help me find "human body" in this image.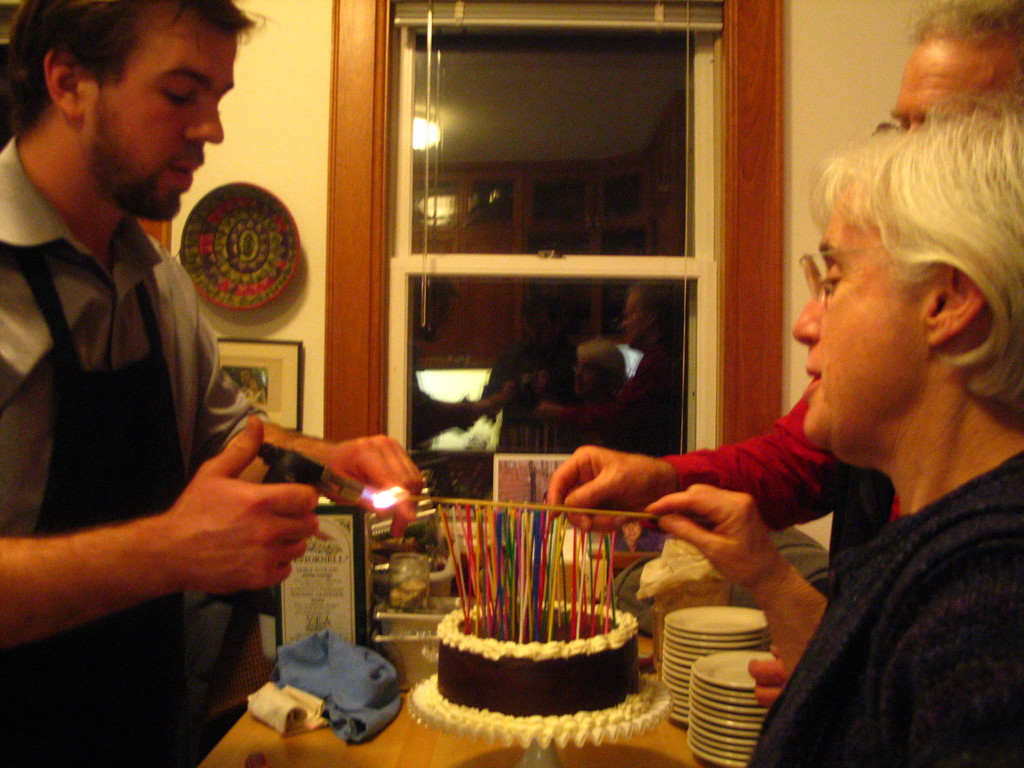
Found it: Rect(536, 271, 682, 458).
